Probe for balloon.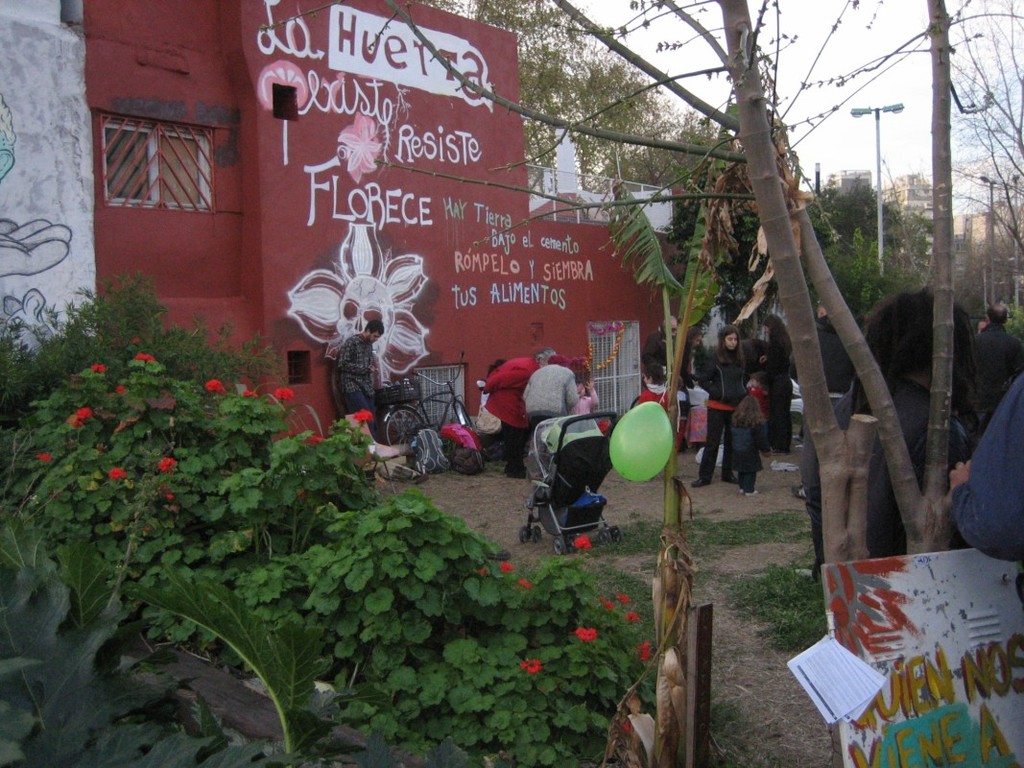
Probe result: pyautogui.locateOnScreen(607, 400, 676, 483).
